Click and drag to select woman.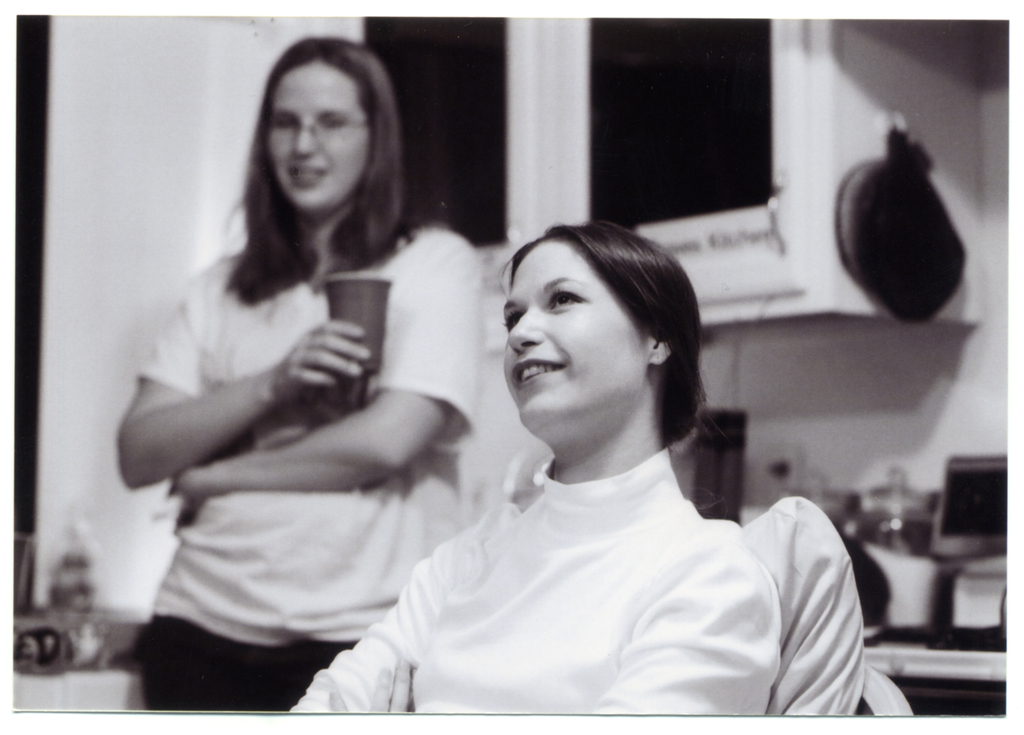
Selection: left=113, top=36, right=478, bottom=711.
